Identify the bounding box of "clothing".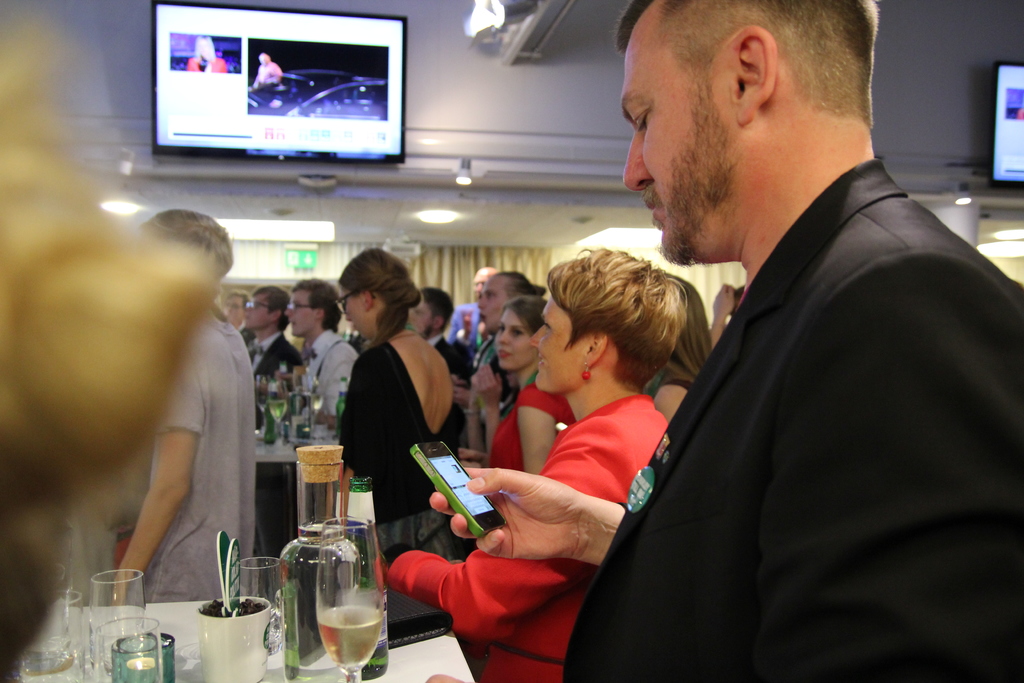
left=457, top=302, right=482, bottom=336.
